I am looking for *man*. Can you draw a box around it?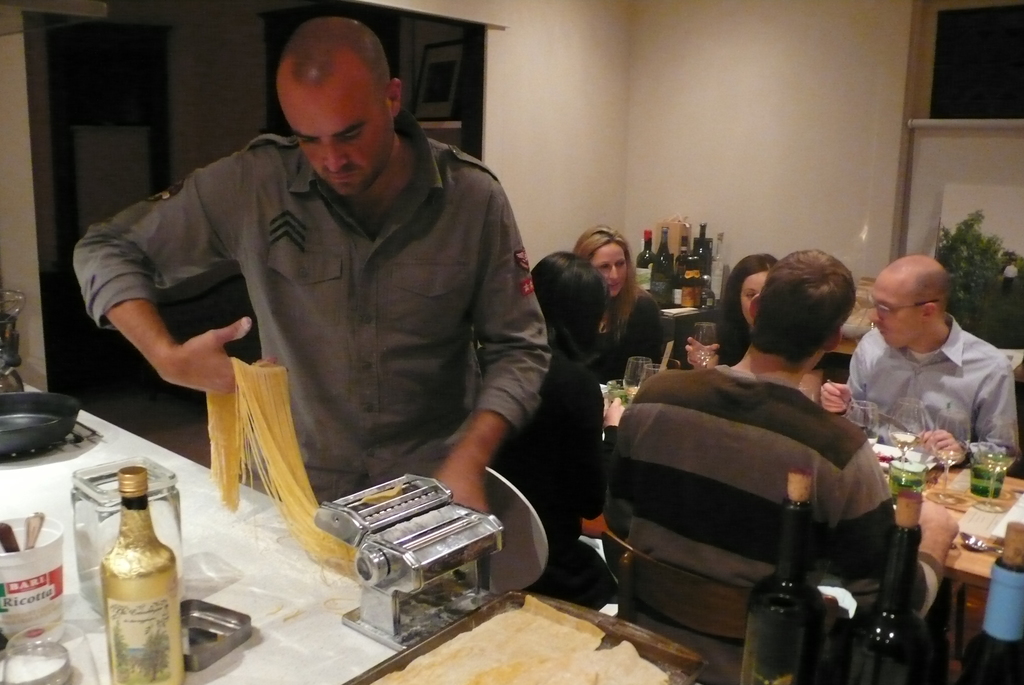
Sure, the bounding box is 600,246,963,684.
